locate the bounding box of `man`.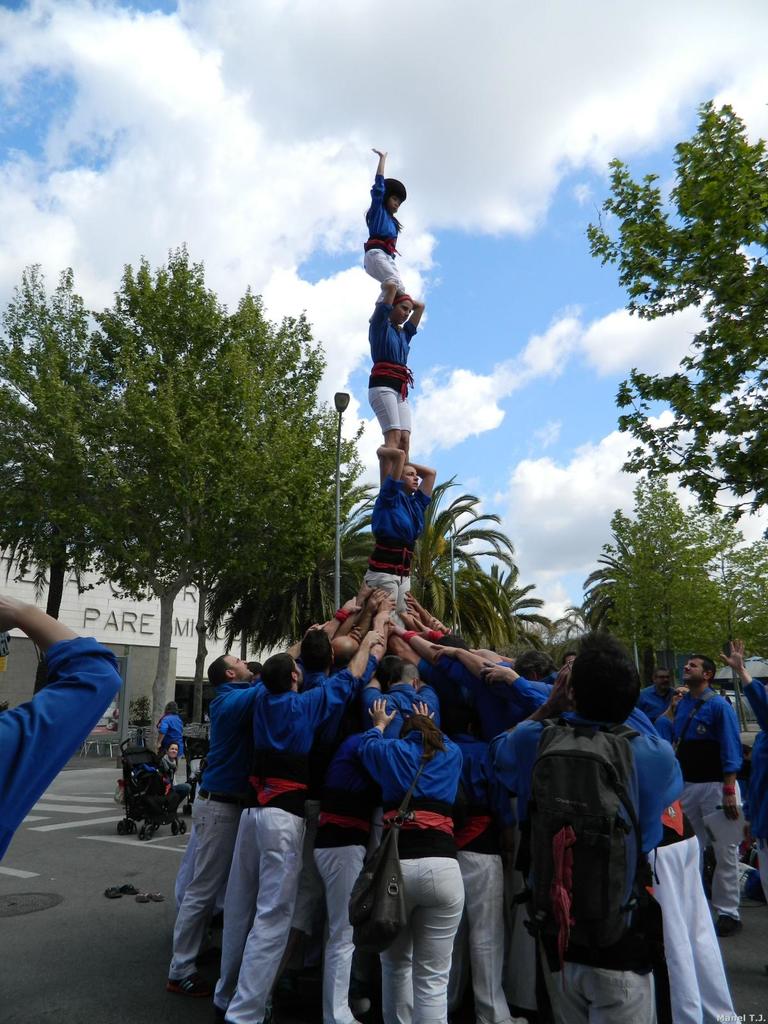
Bounding box: bbox(643, 664, 680, 720).
